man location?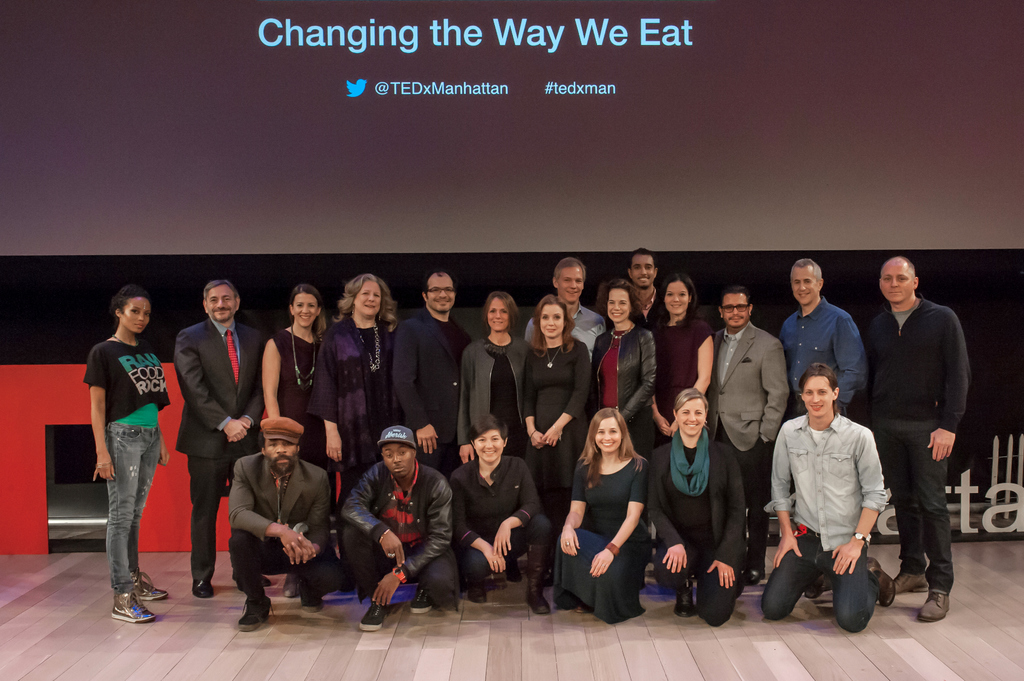
<box>225,414,347,633</box>
